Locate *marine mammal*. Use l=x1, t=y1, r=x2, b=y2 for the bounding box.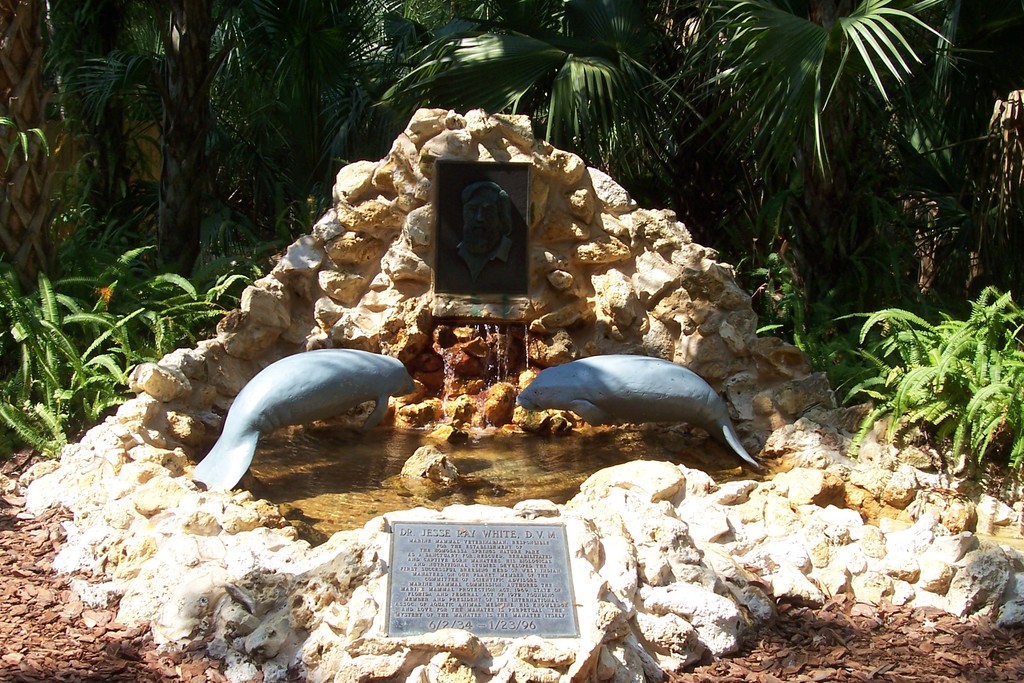
l=178, t=352, r=414, b=494.
